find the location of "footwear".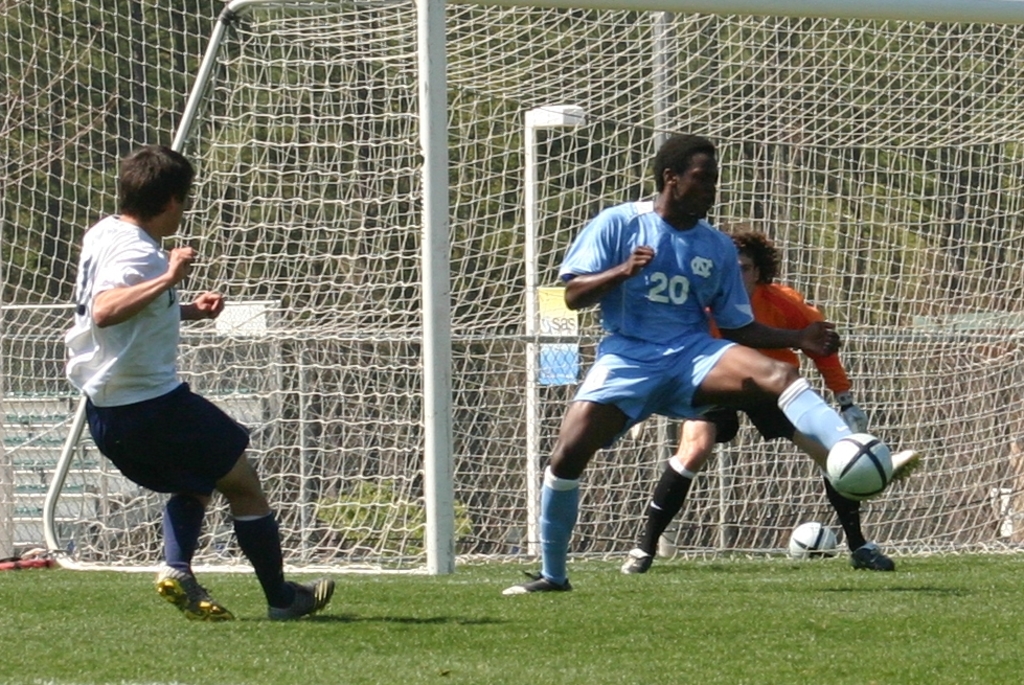
Location: <region>854, 546, 893, 573</region>.
